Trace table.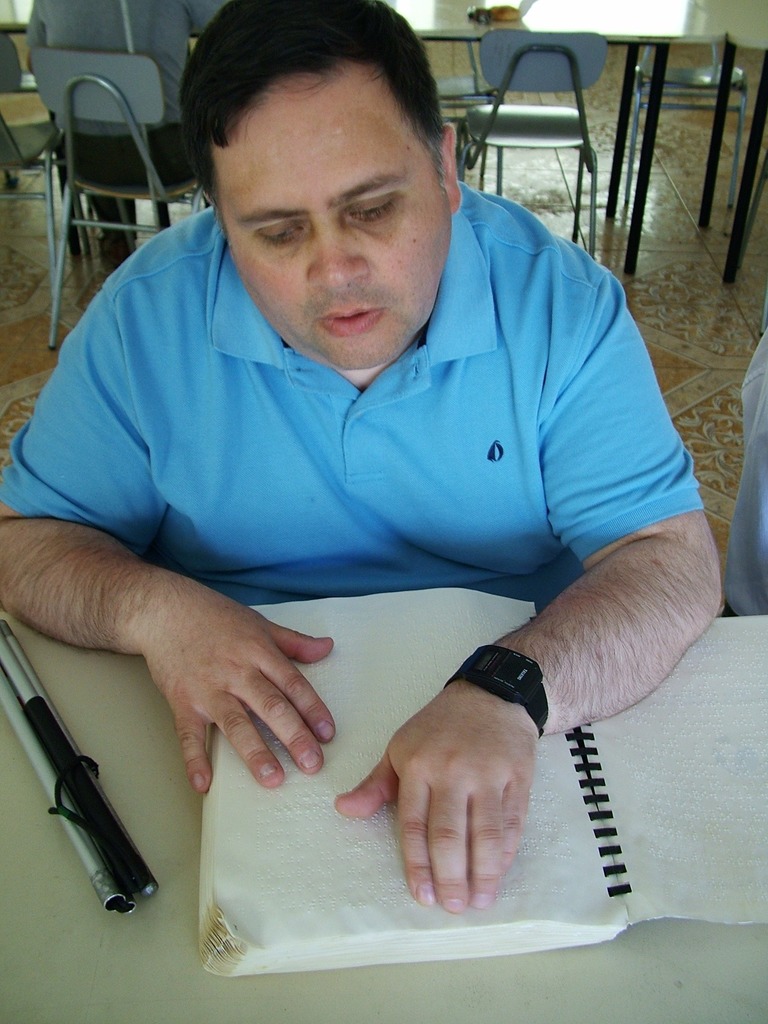
Traced to 0/609/767/1023.
